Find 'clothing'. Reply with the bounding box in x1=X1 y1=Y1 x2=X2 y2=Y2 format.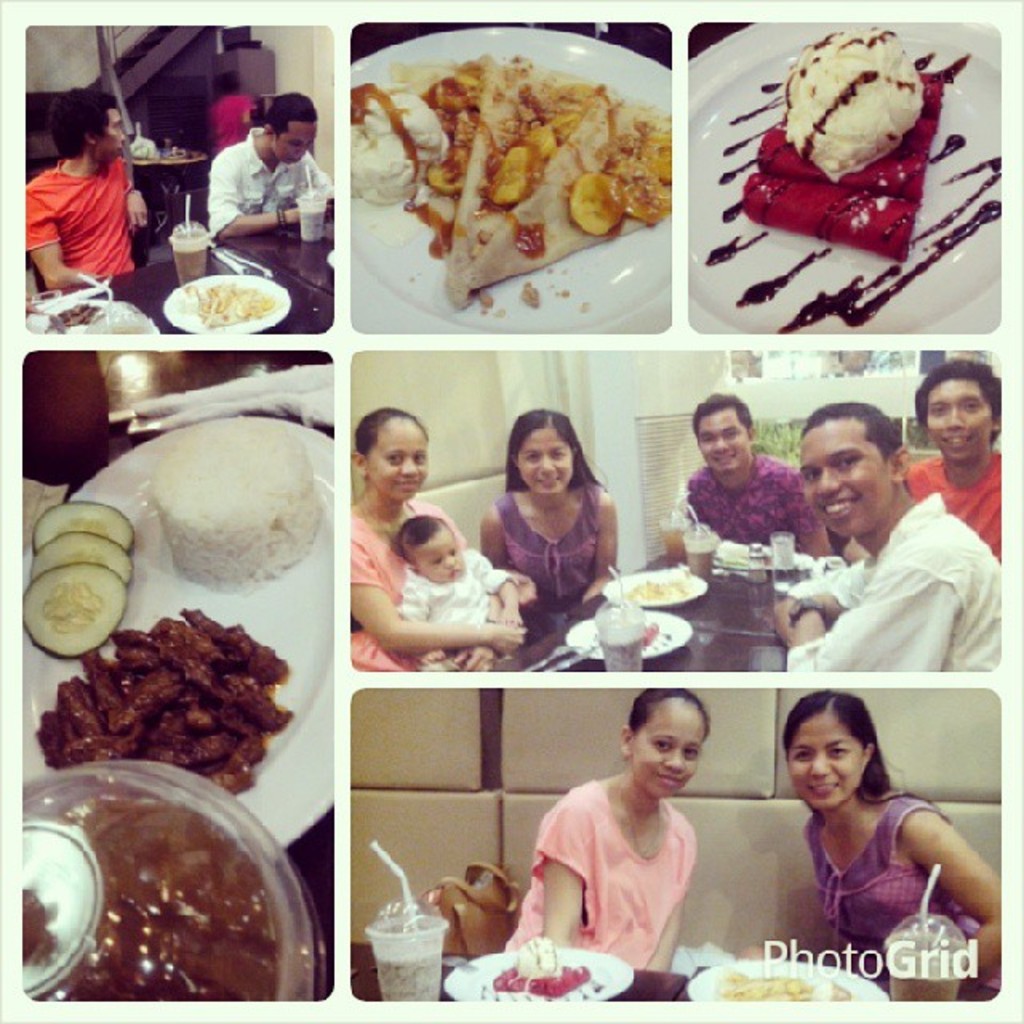
x1=680 y1=446 x2=826 y2=554.
